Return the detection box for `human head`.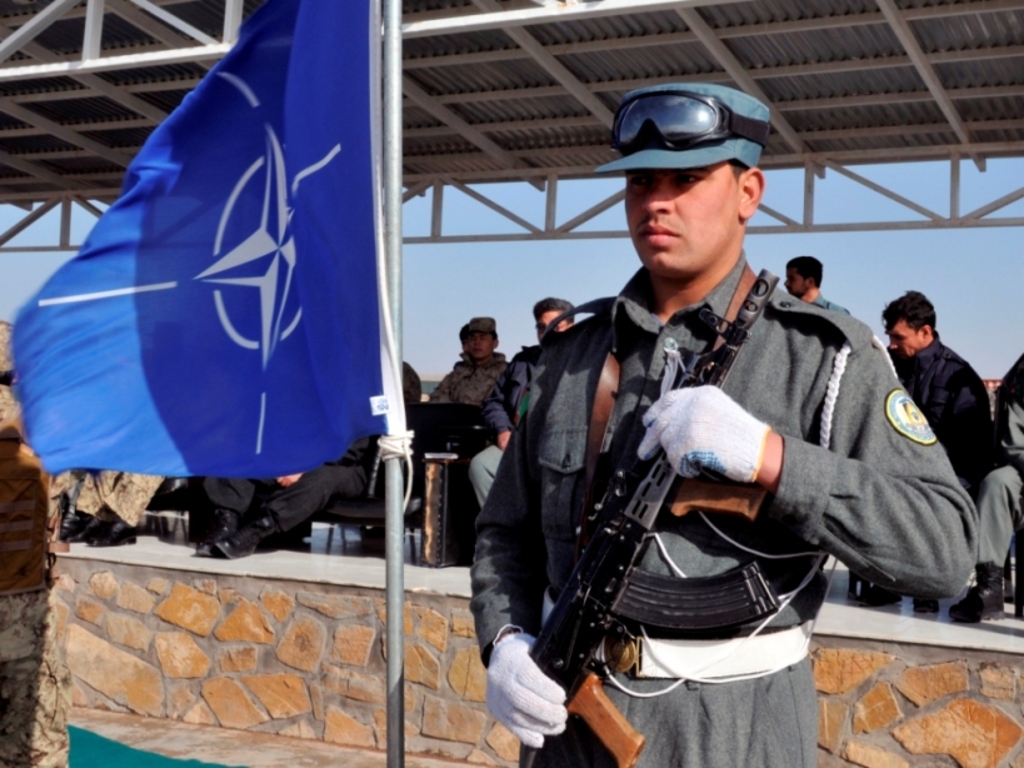
(404, 361, 420, 405).
